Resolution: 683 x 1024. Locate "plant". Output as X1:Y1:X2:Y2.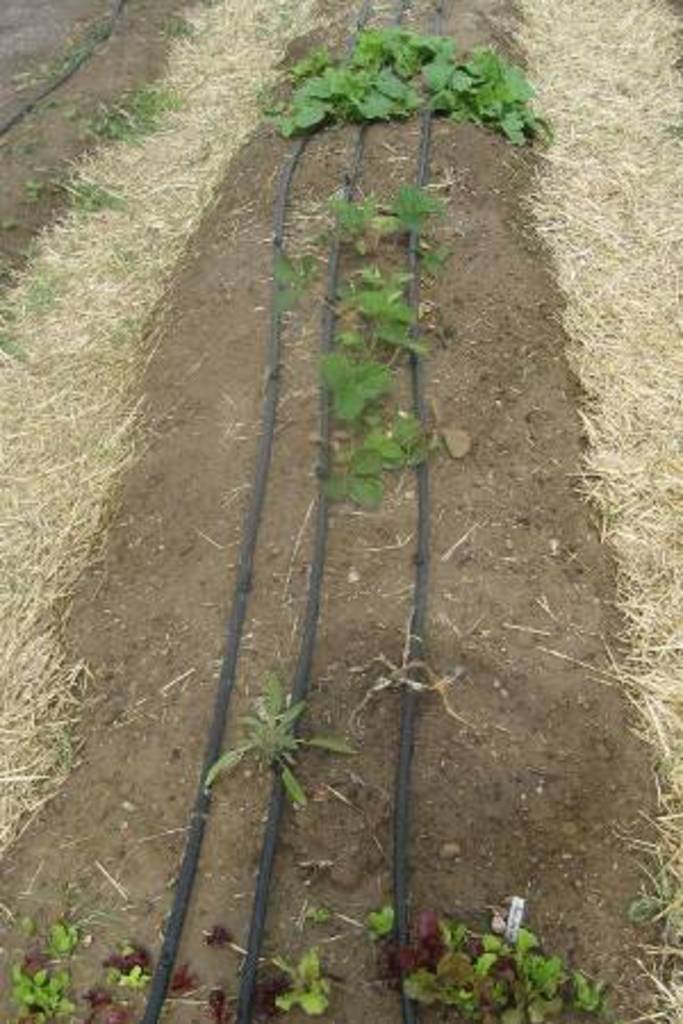
314:405:435:505.
